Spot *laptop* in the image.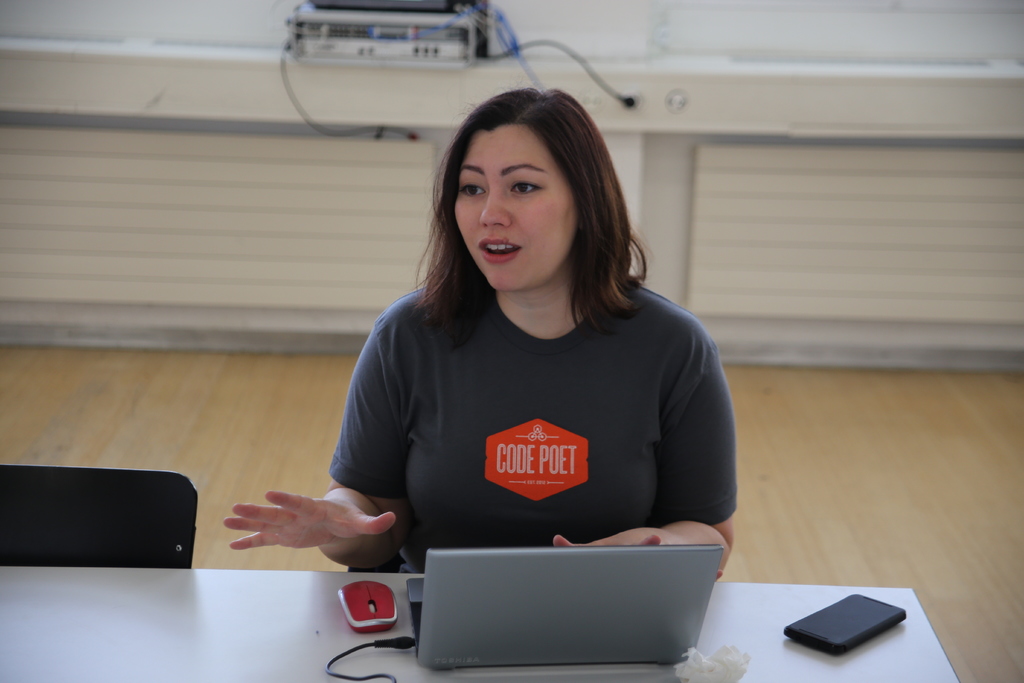
*laptop* found at x1=394 y1=533 x2=708 y2=672.
